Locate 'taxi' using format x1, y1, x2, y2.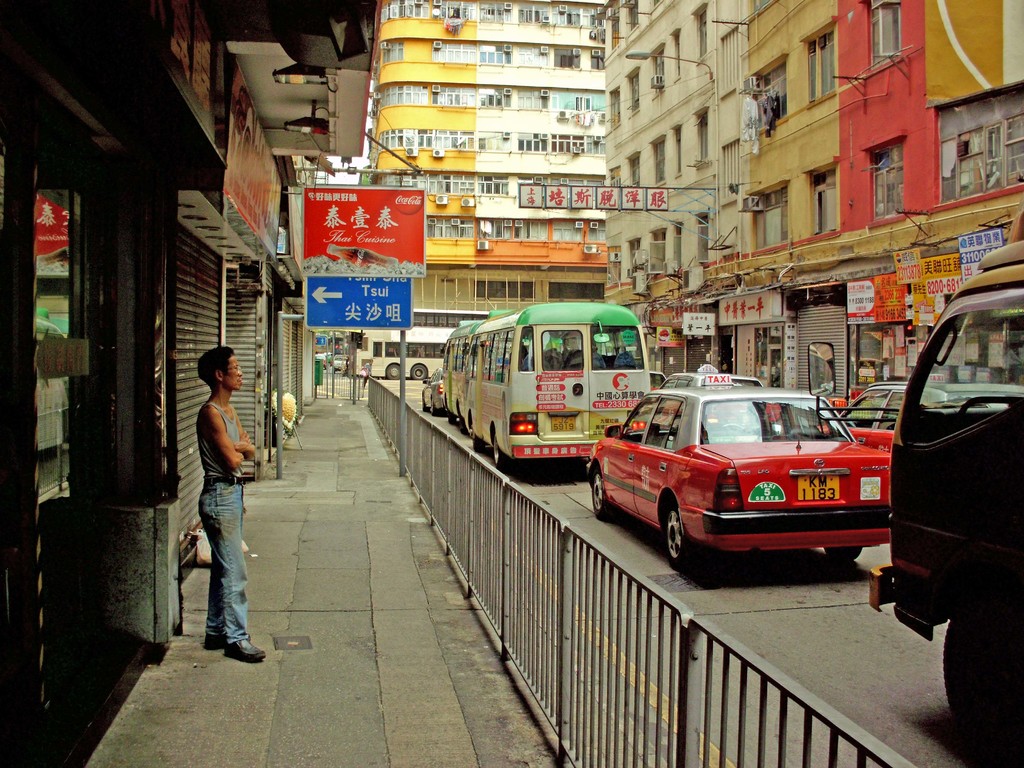
659, 362, 765, 390.
